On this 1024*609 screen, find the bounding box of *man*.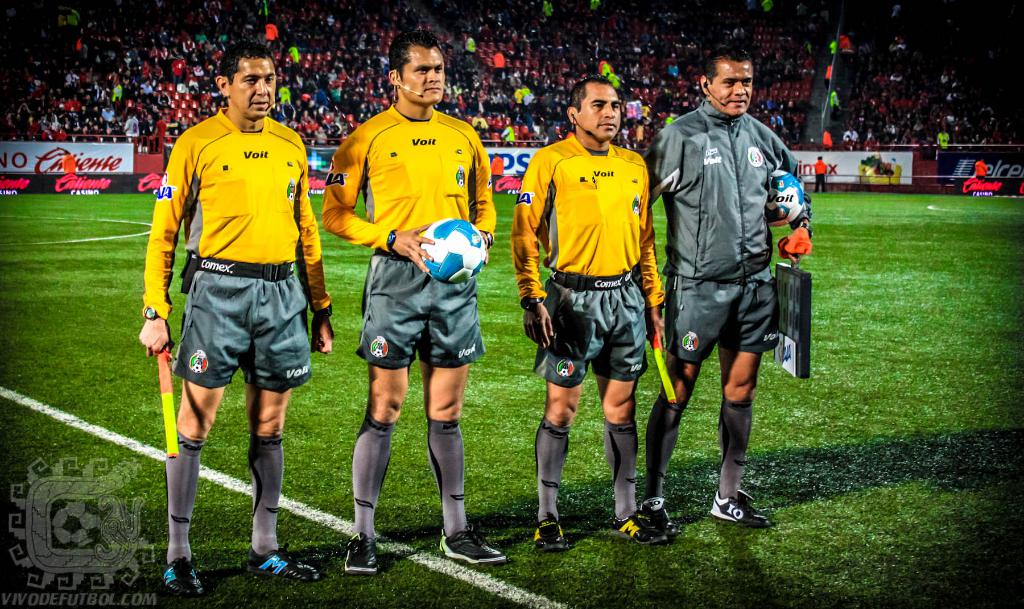
Bounding box: box=[147, 47, 323, 564].
